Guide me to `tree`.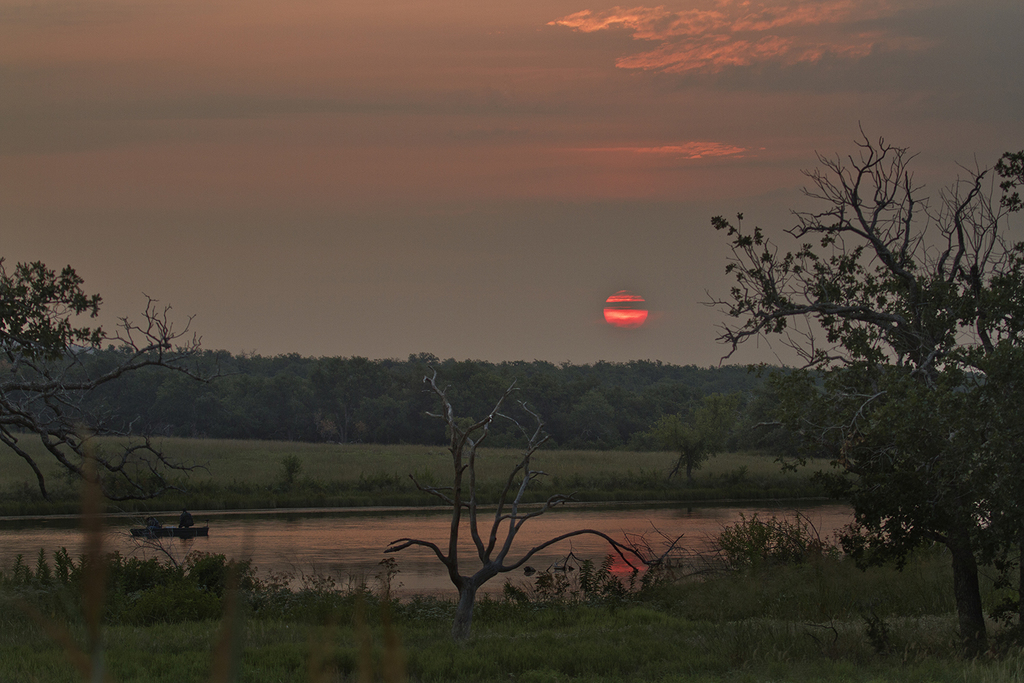
Guidance: (left=384, top=369, right=659, bottom=628).
